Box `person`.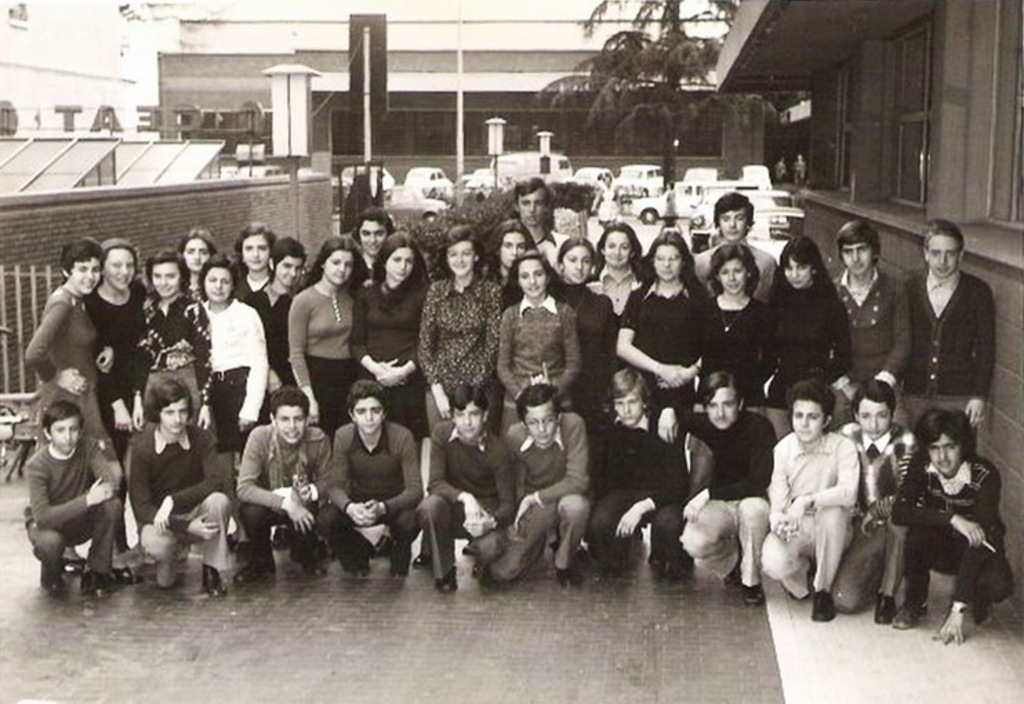
l=349, t=228, r=429, b=442.
